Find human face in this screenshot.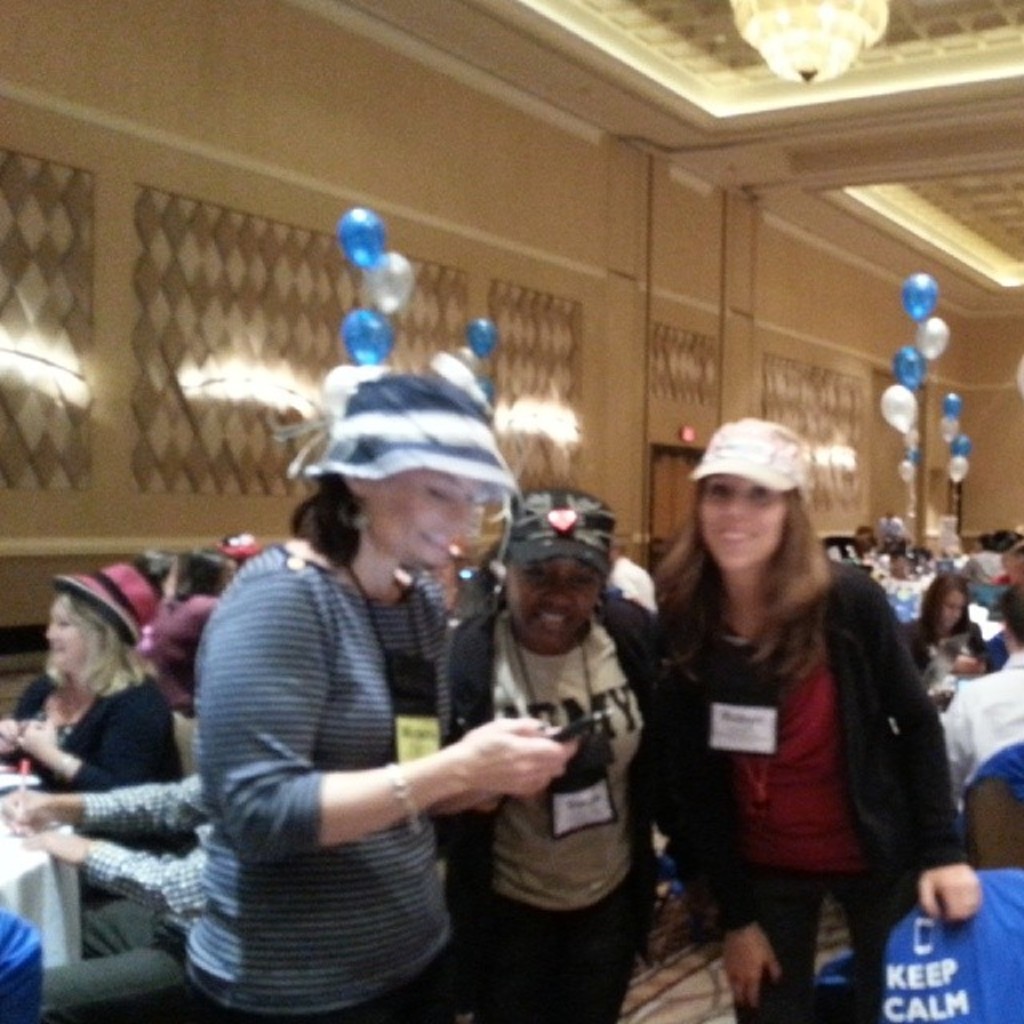
The bounding box for human face is 693 477 794 566.
